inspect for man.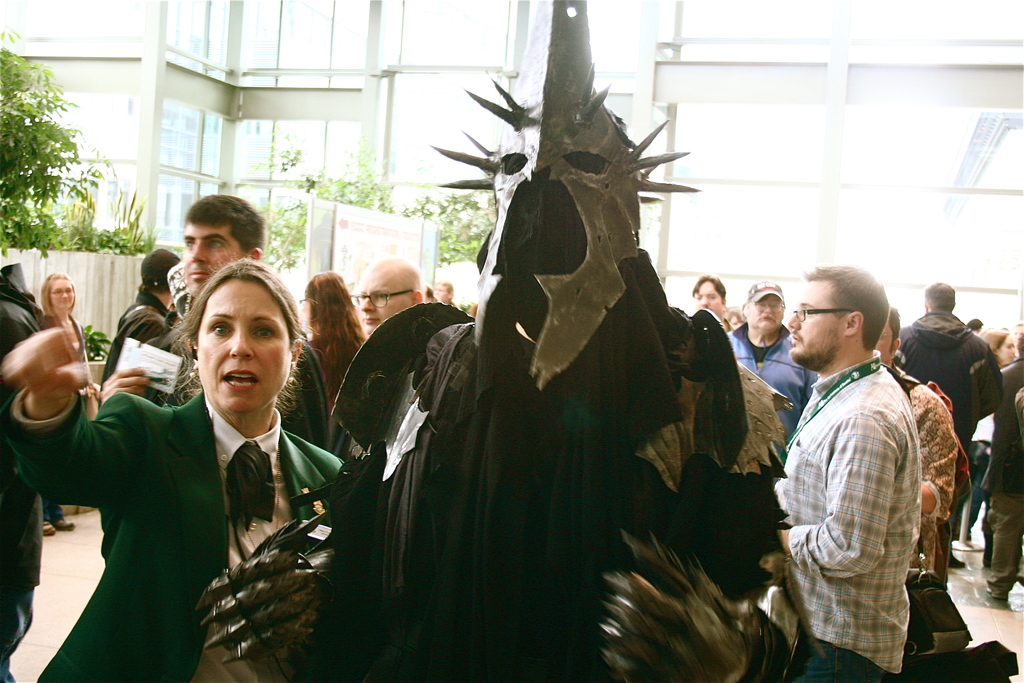
Inspection: [left=690, top=274, right=723, bottom=329].
